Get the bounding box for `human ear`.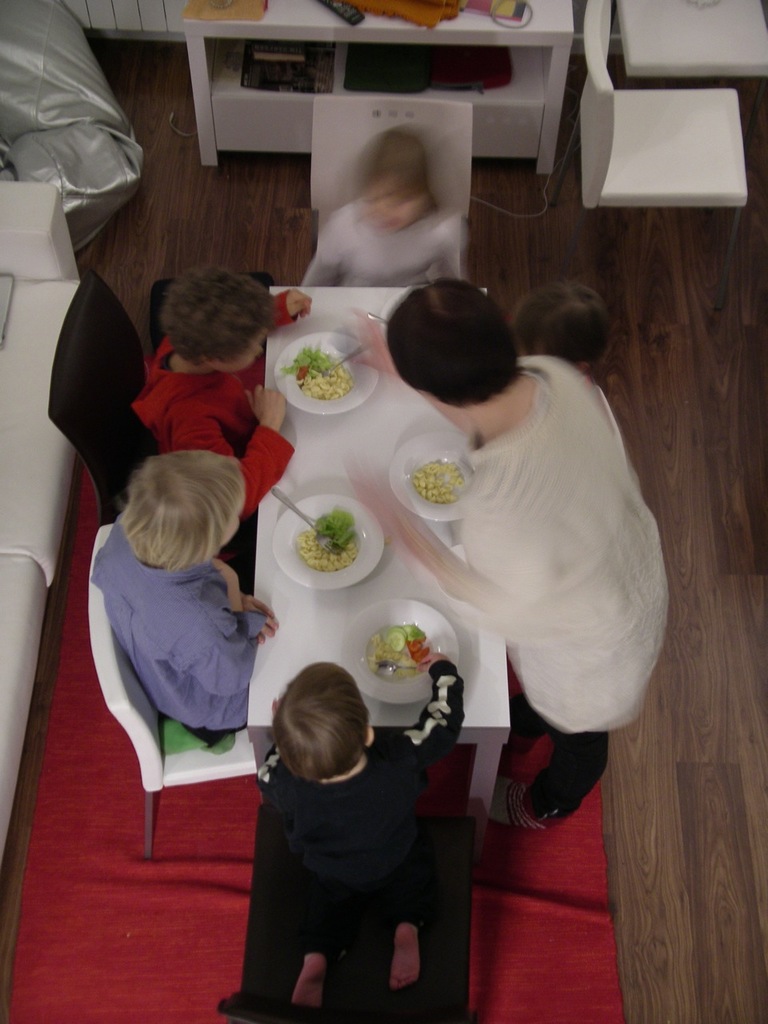
364:728:373:746.
